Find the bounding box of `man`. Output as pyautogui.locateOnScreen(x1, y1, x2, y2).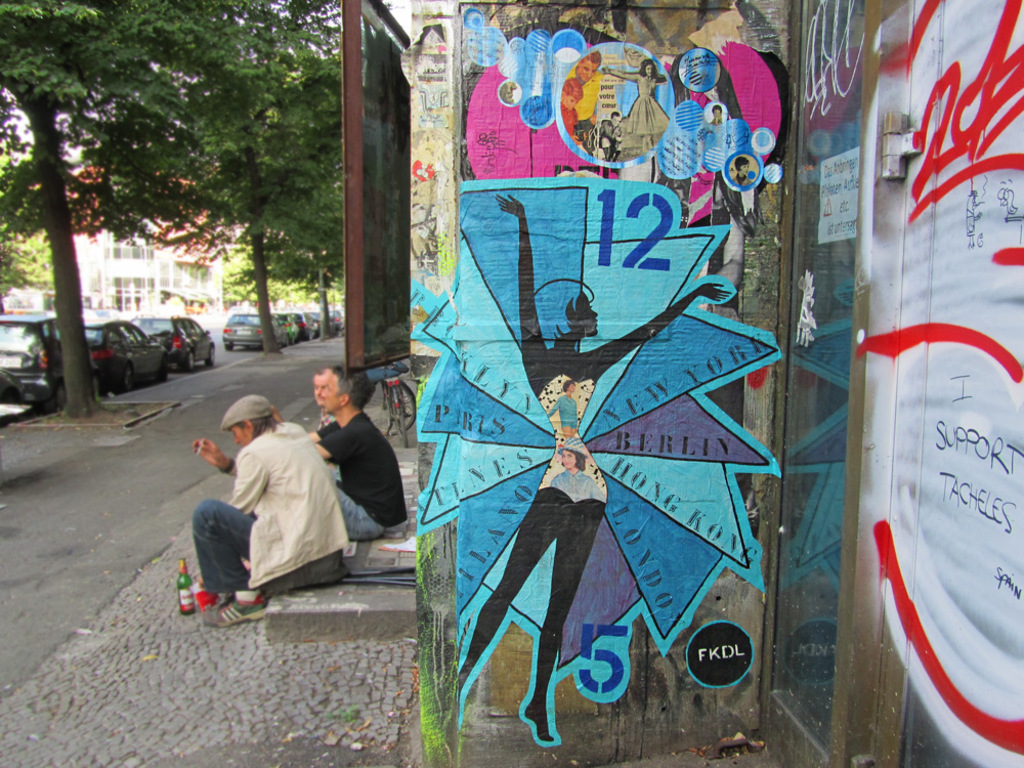
pyautogui.locateOnScreen(181, 388, 355, 628).
